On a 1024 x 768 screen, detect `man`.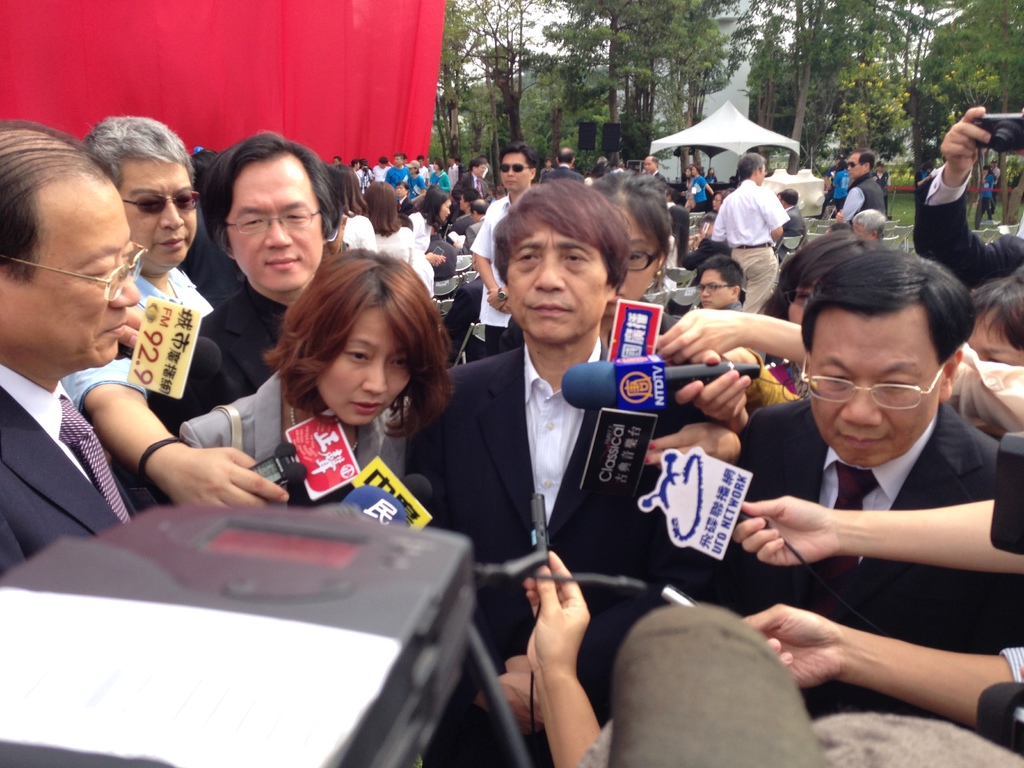
{"left": 684, "top": 246, "right": 750, "bottom": 323}.
